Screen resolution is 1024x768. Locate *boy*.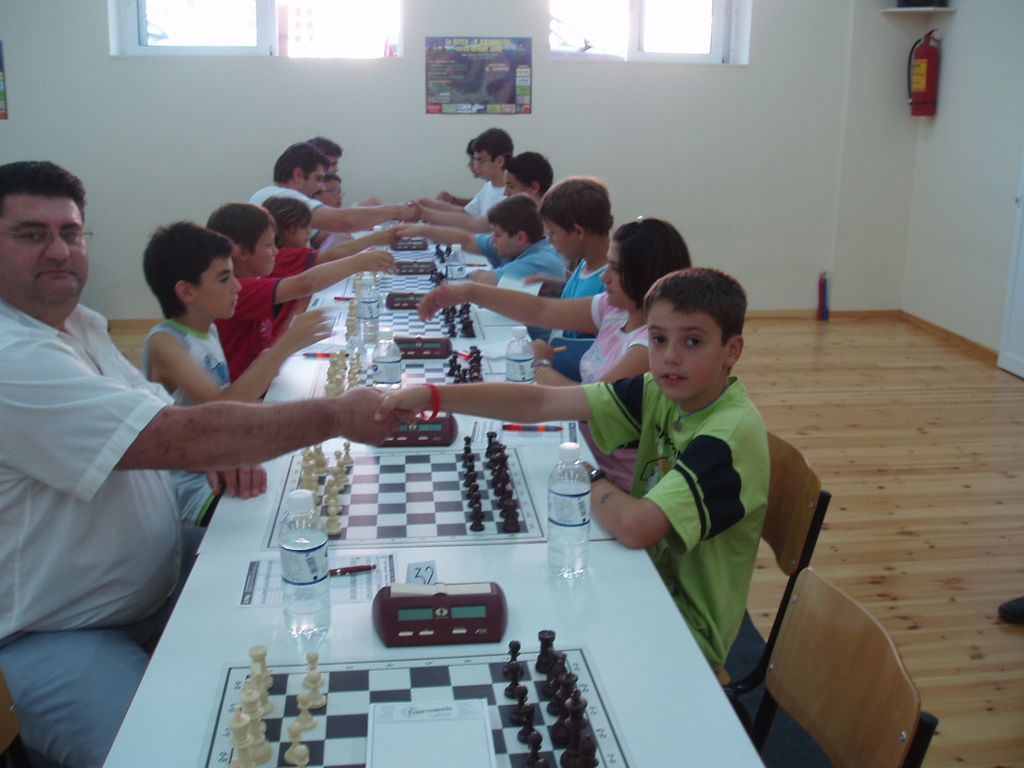
{"x1": 140, "y1": 223, "x2": 340, "y2": 531}.
